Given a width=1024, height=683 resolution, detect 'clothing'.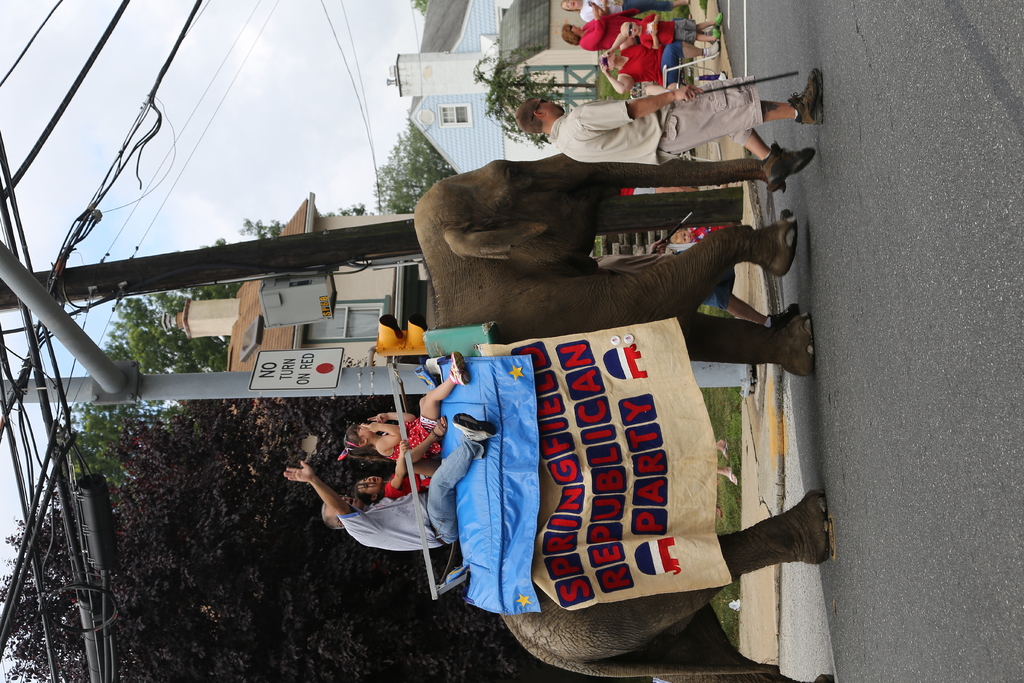
left=580, top=10, right=699, bottom=56.
